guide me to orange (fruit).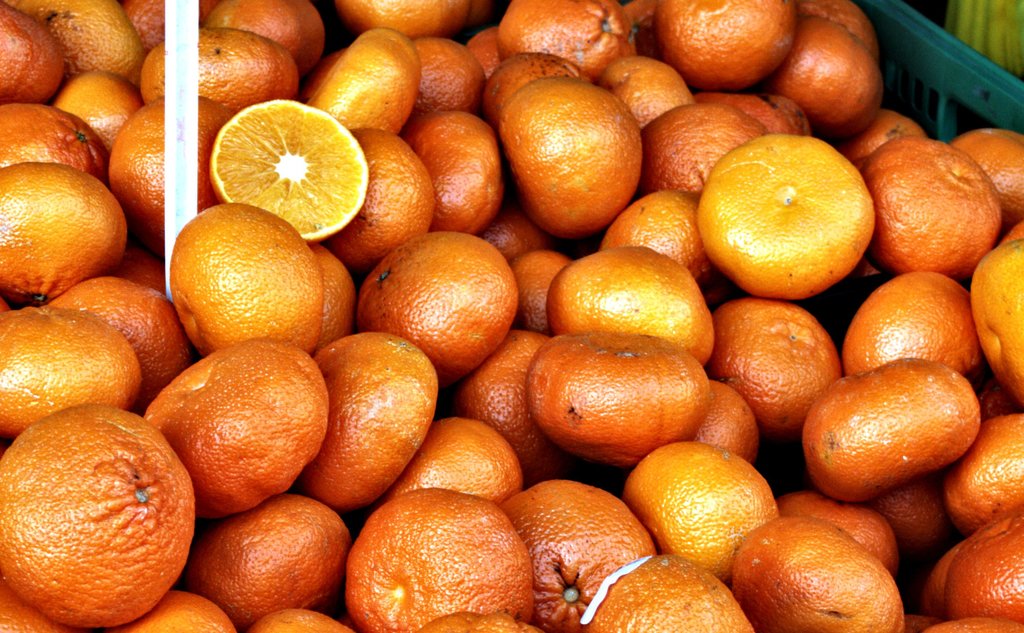
Guidance: <bbox>736, 524, 890, 632</bbox>.
